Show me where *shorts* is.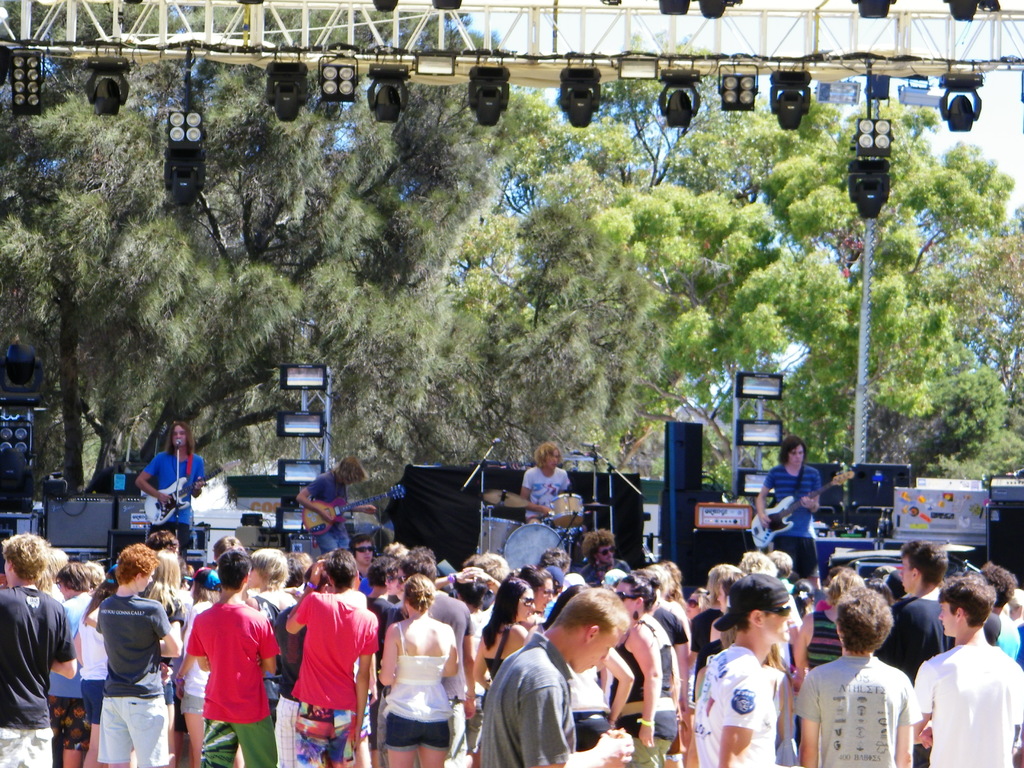
*shorts* is at <region>181, 693, 206, 713</region>.
